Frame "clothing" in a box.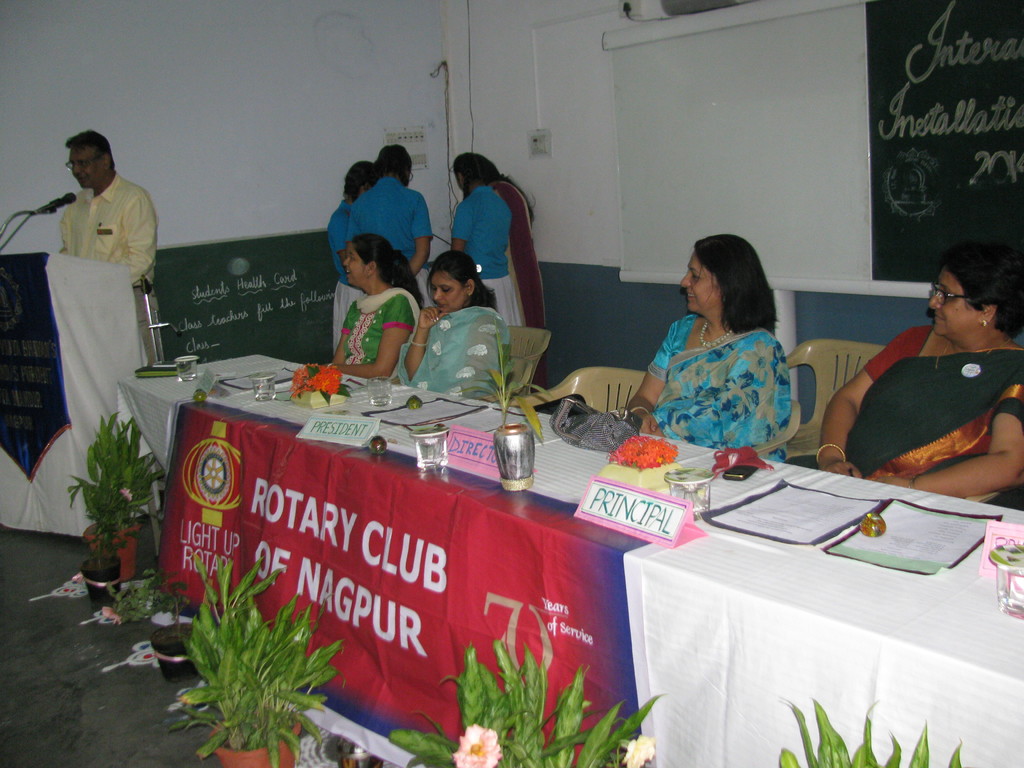
Rect(634, 316, 792, 458).
